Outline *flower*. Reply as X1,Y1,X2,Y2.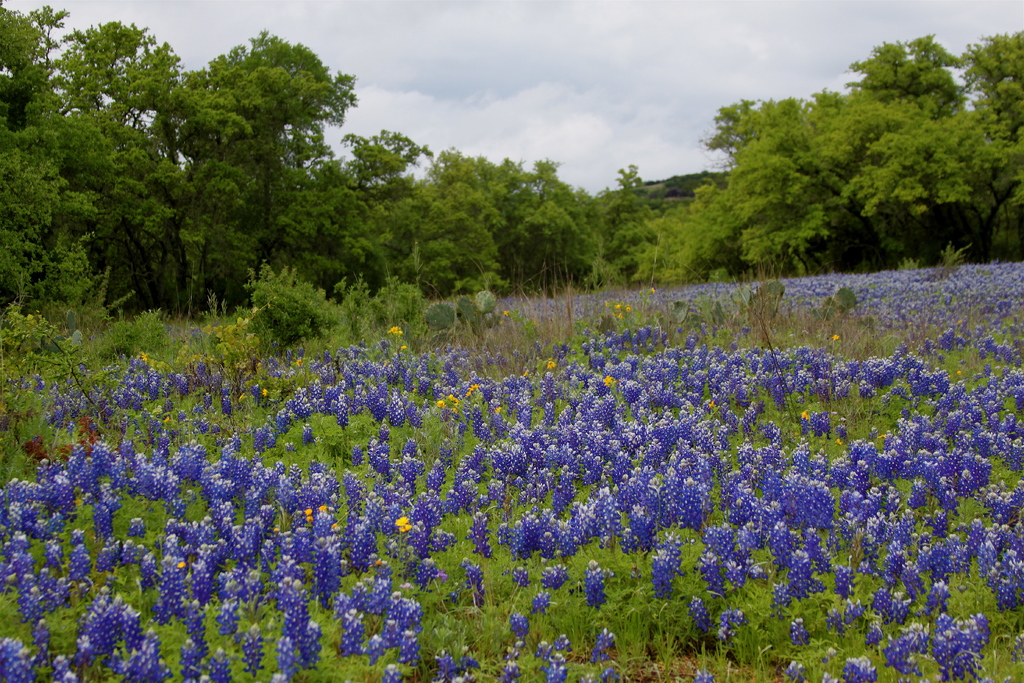
465,390,470,397.
